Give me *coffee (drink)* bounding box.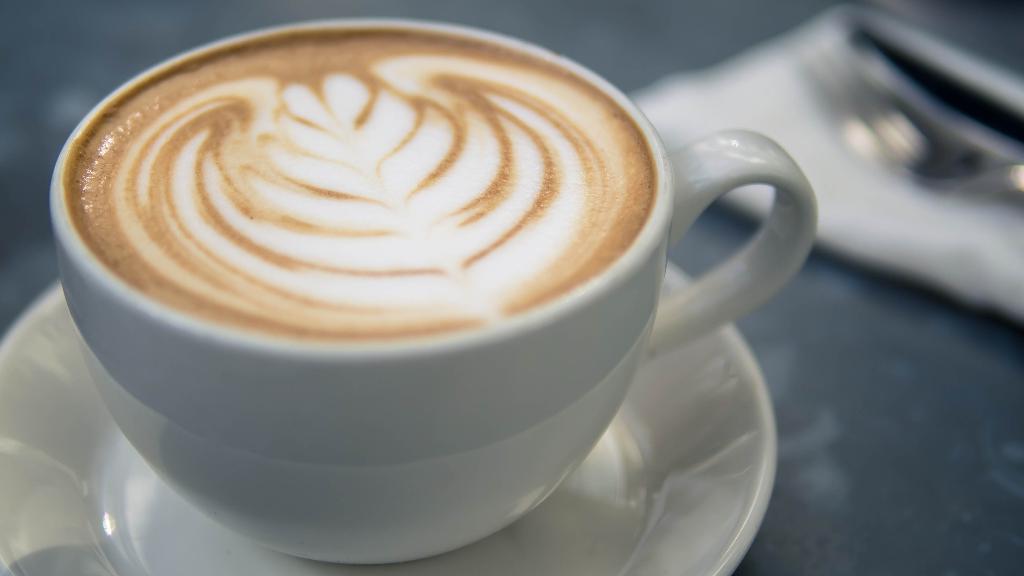
(67, 24, 659, 345).
